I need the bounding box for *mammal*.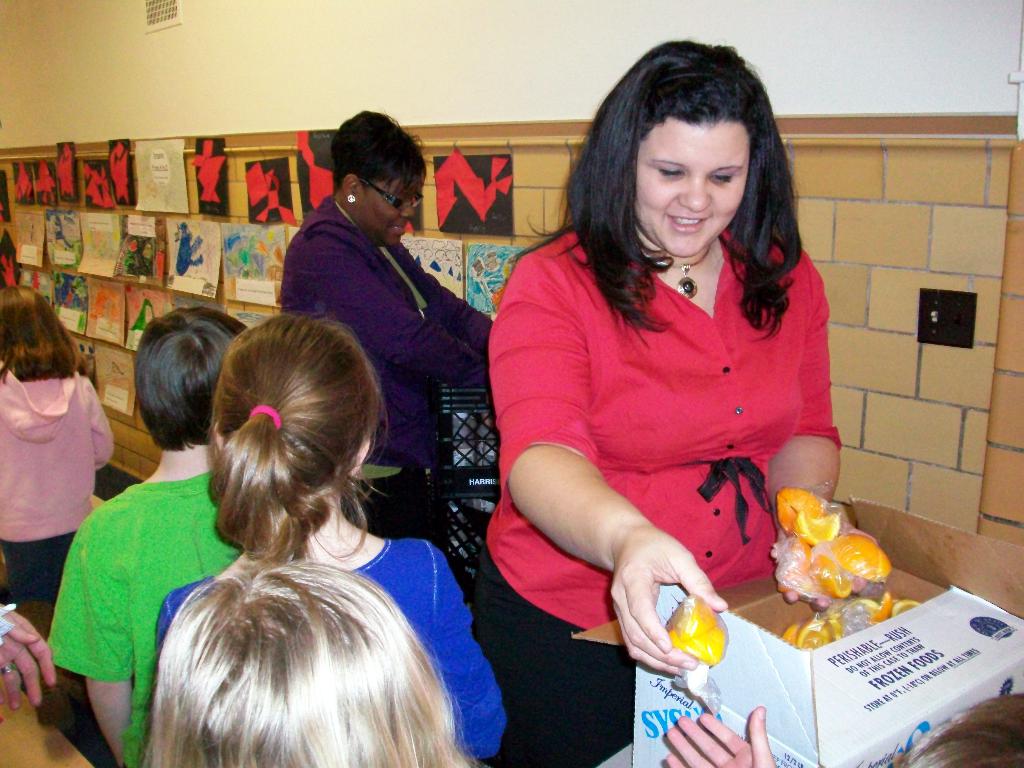
Here it is: [left=0, top=283, right=118, bottom=689].
